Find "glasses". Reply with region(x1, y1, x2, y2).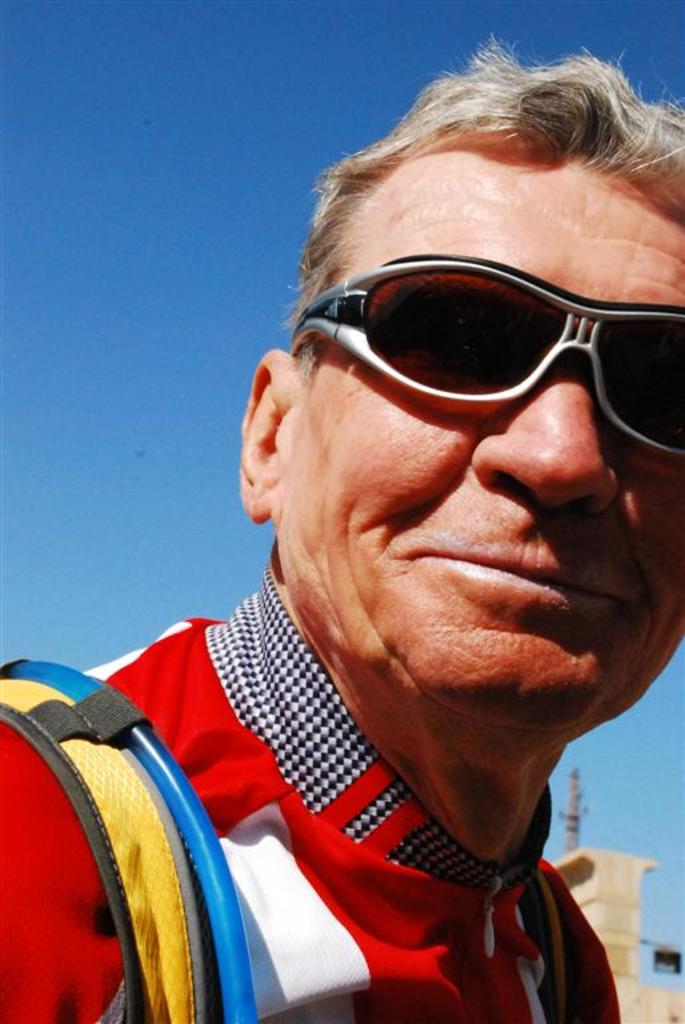
region(283, 253, 684, 467).
